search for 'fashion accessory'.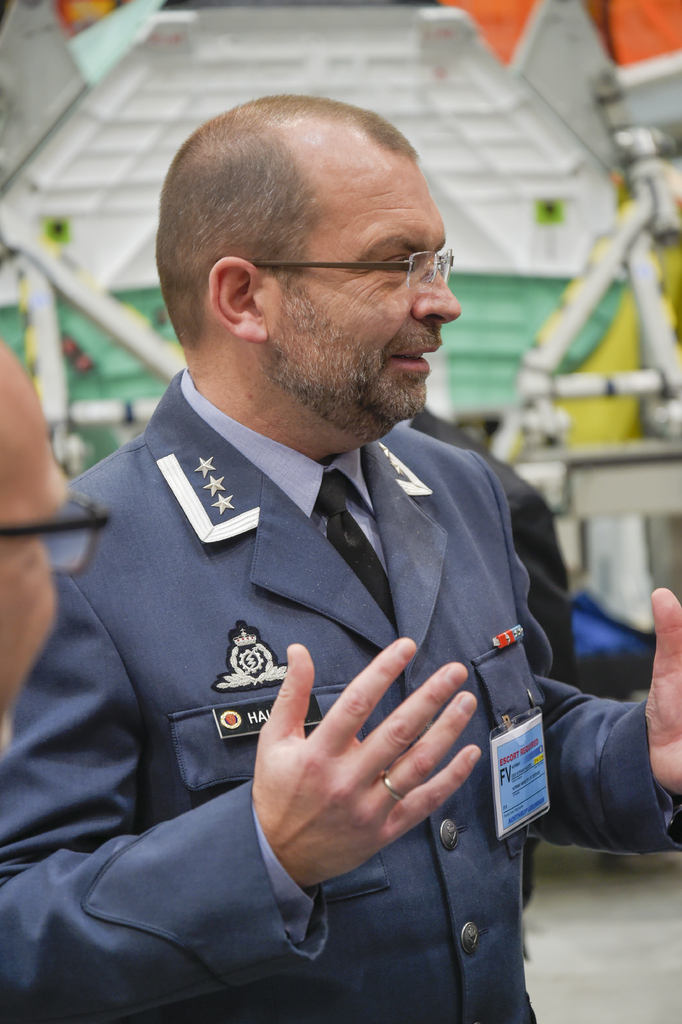
Found at left=375, top=769, right=405, bottom=804.
